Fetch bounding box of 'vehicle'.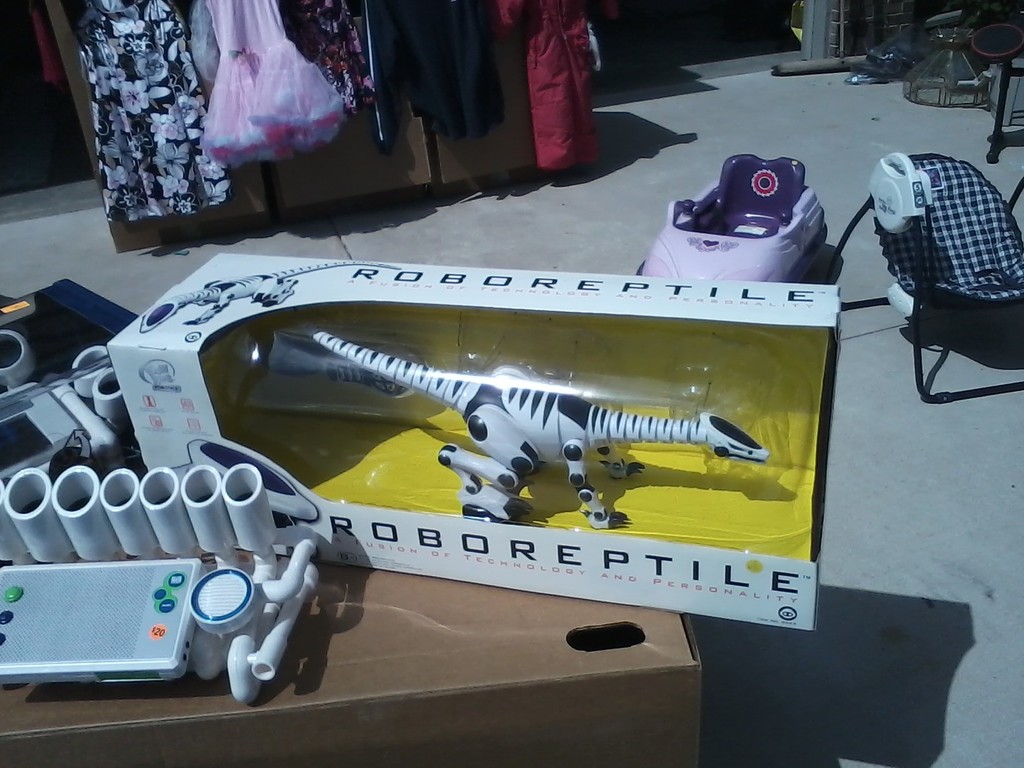
Bbox: [633, 153, 831, 281].
